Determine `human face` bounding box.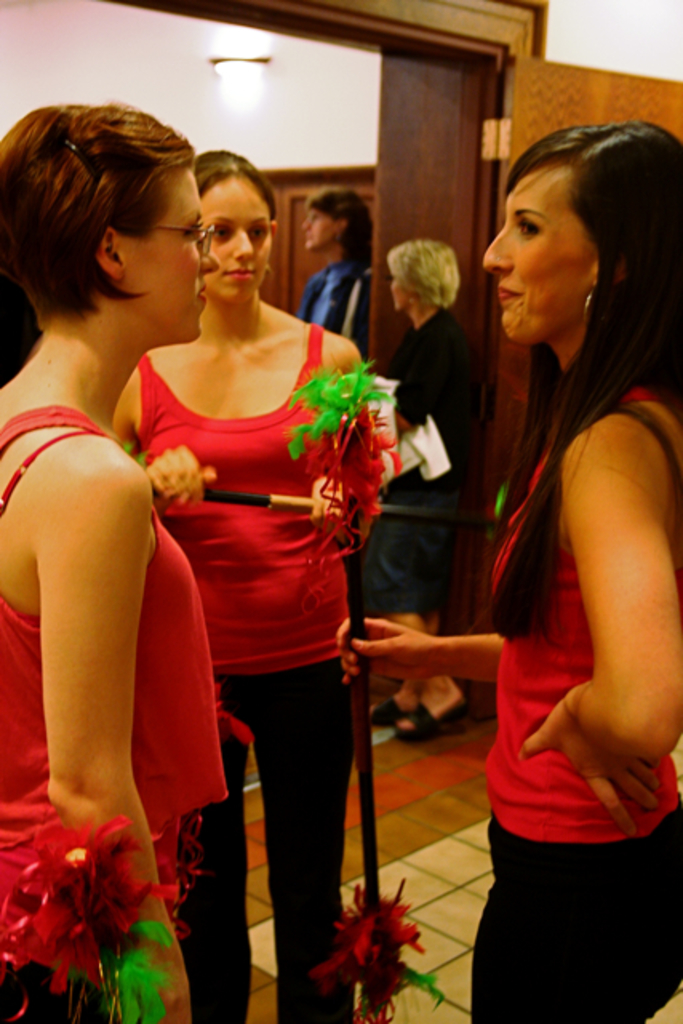
Determined: <region>203, 173, 275, 309</region>.
